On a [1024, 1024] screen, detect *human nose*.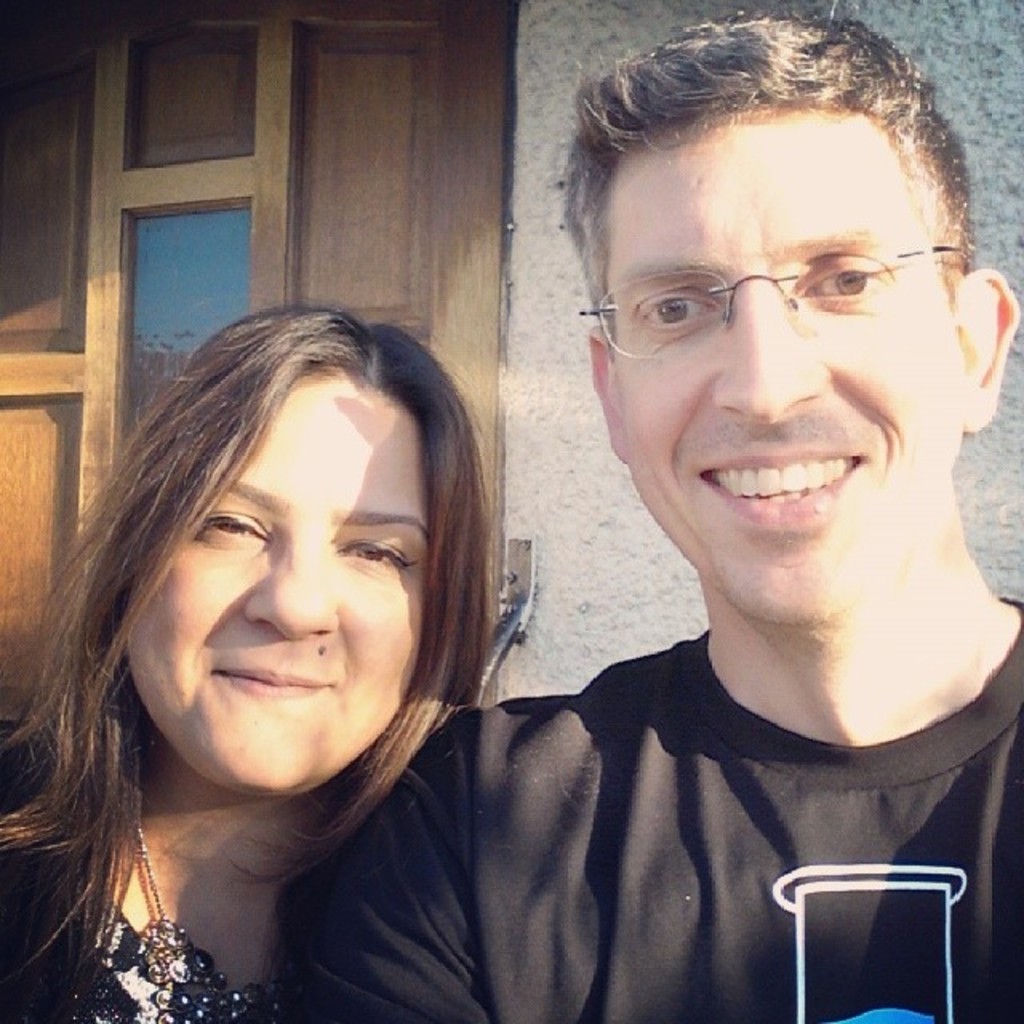
bbox=[245, 544, 333, 635].
